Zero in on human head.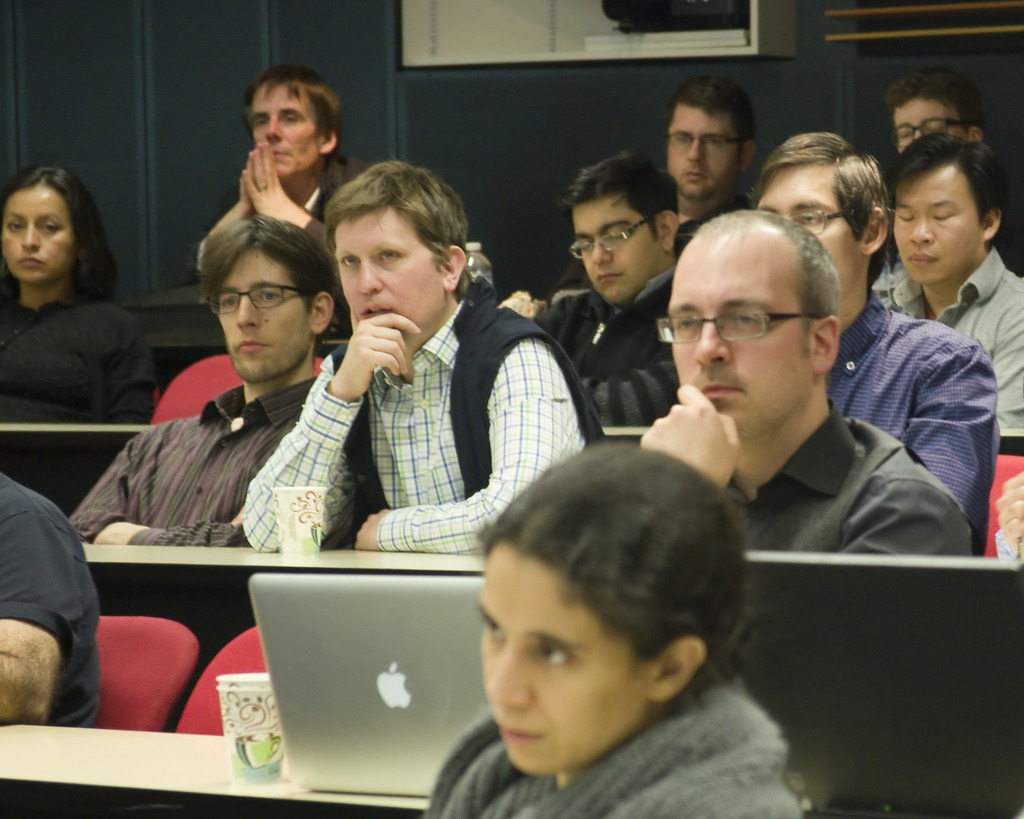
Zeroed in: 666,205,842,450.
